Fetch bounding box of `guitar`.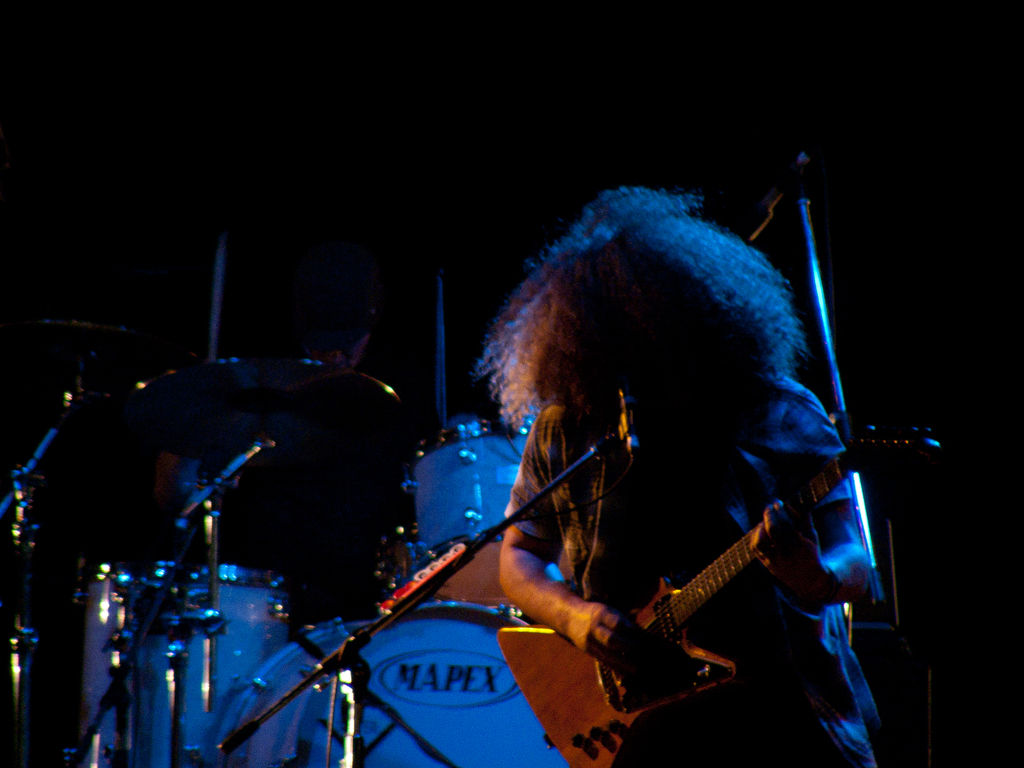
Bbox: 493,424,941,767.
